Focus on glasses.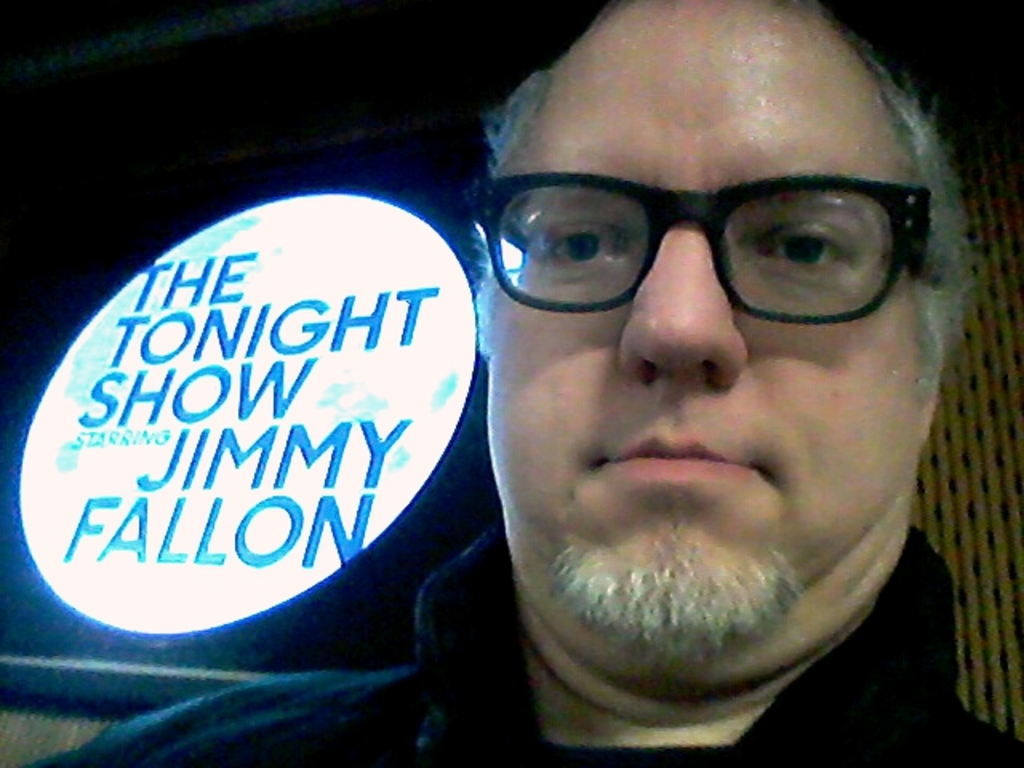
Focused at [x1=458, y1=157, x2=941, y2=336].
